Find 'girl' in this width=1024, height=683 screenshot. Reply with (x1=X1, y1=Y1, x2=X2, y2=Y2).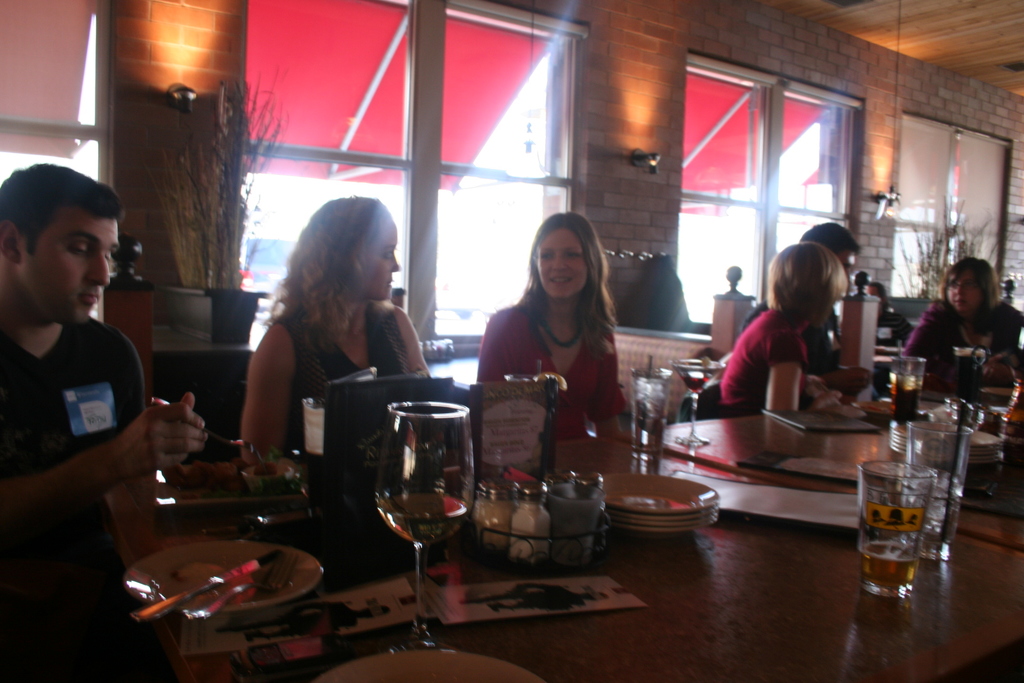
(x1=480, y1=209, x2=630, y2=439).
